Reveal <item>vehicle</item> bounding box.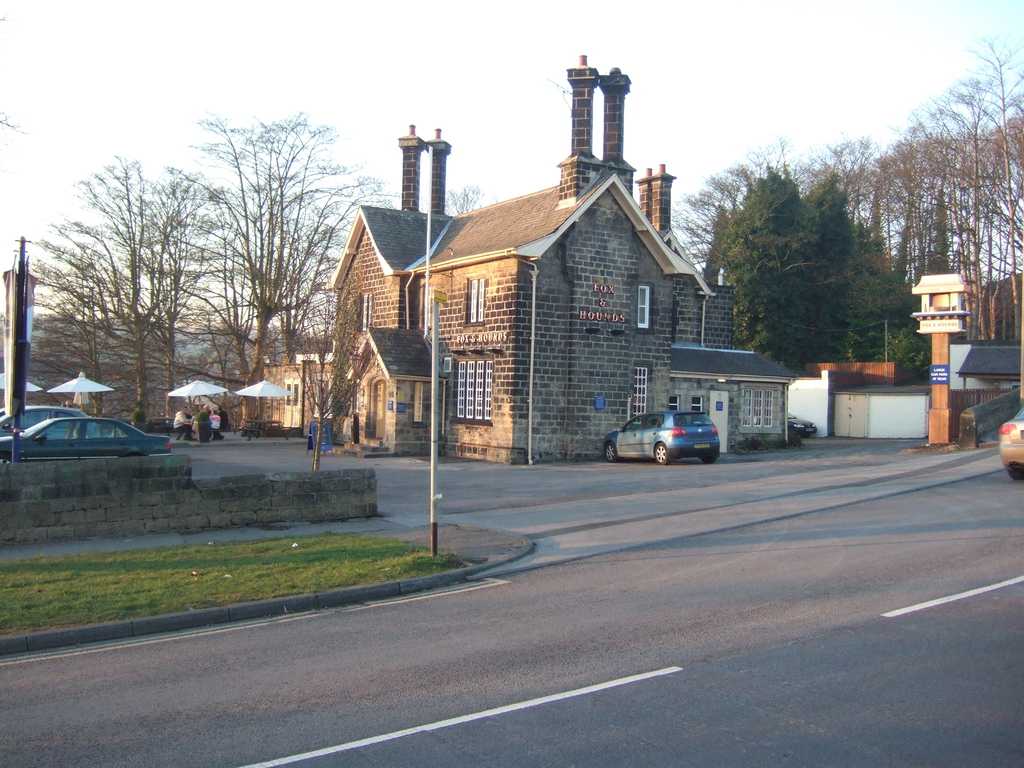
Revealed: crop(0, 412, 174, 459).
